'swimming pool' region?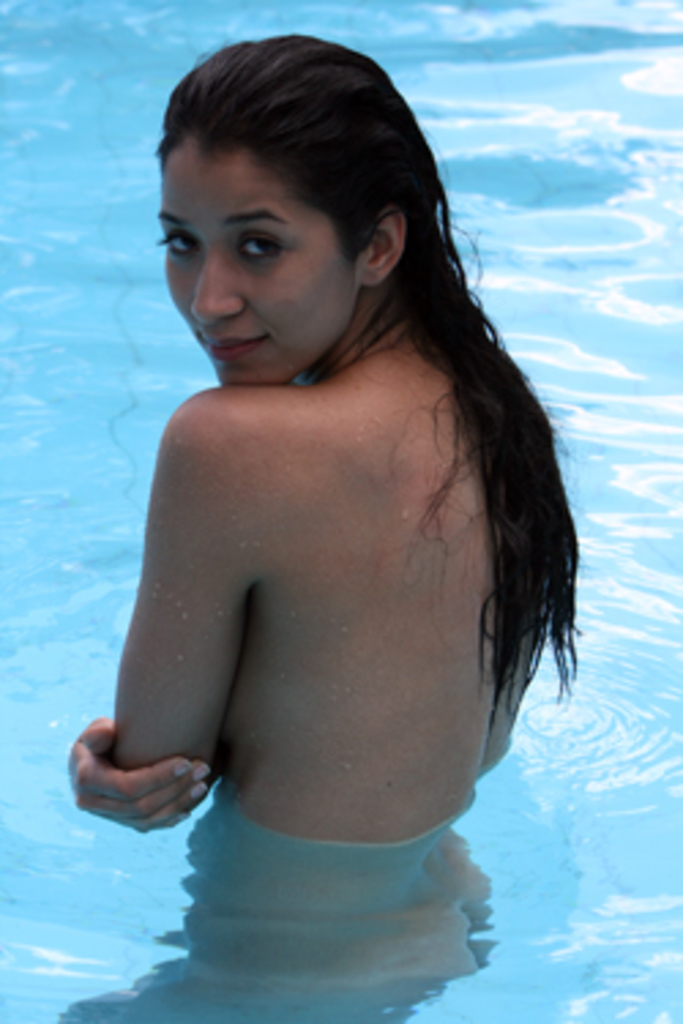
region(0, 60, 682, 983)
